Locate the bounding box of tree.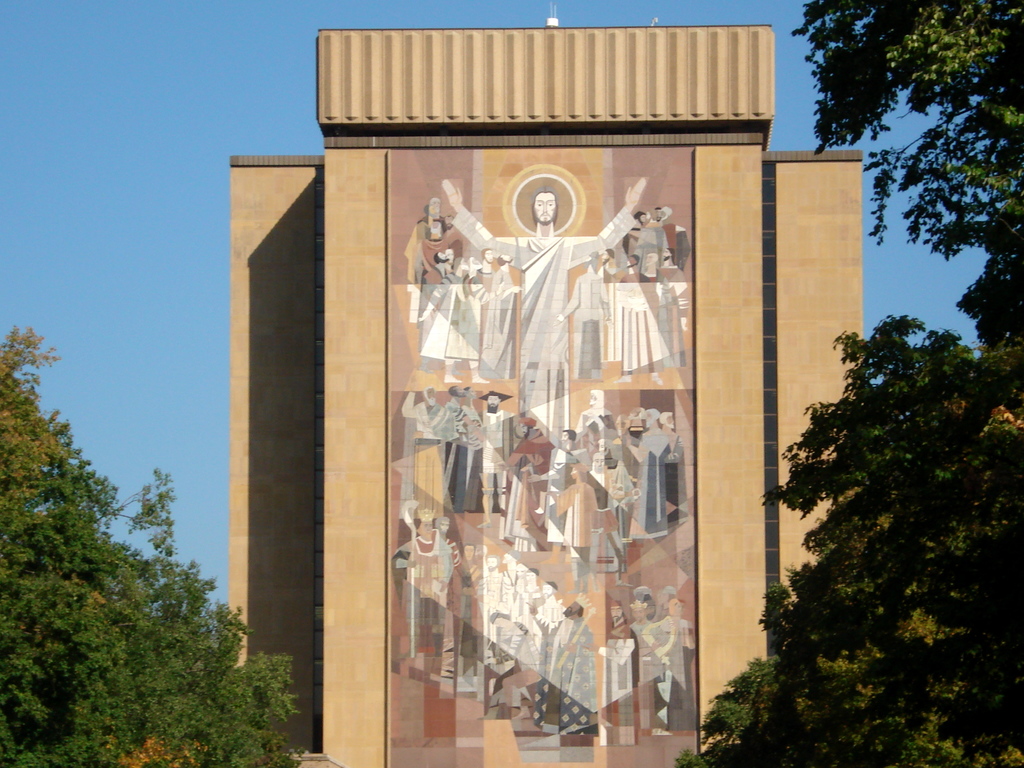
Bounding box: (x1=668, y1=308, x2=1023, y2=767).
